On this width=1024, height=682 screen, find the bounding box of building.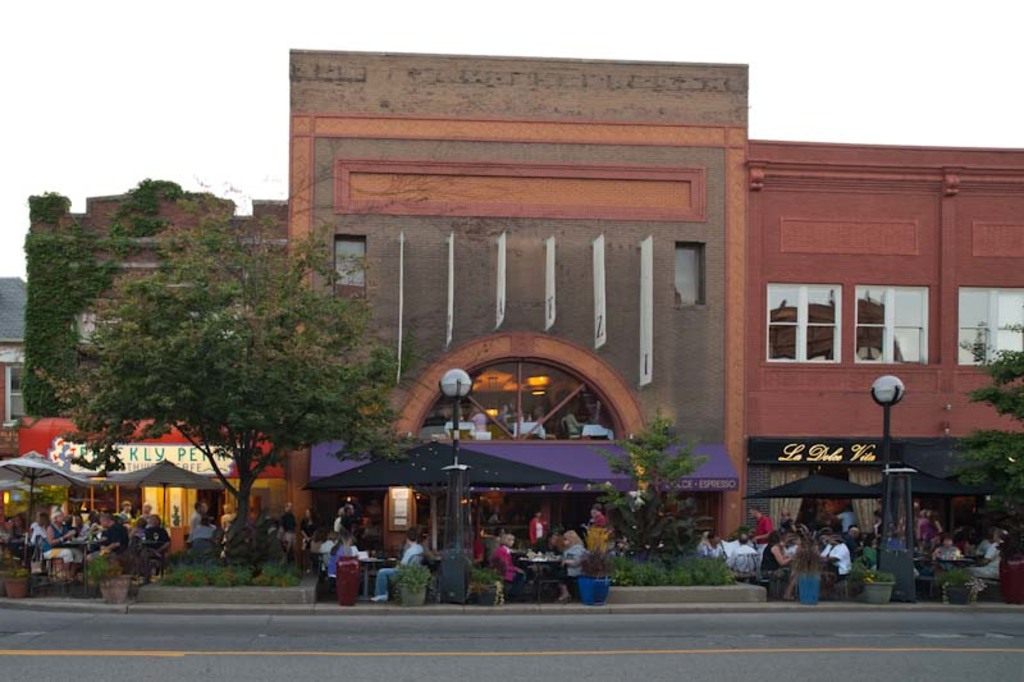
Bounding box: {"left": 0, "top": 49, "right": 1023, "bottom": 601}.
